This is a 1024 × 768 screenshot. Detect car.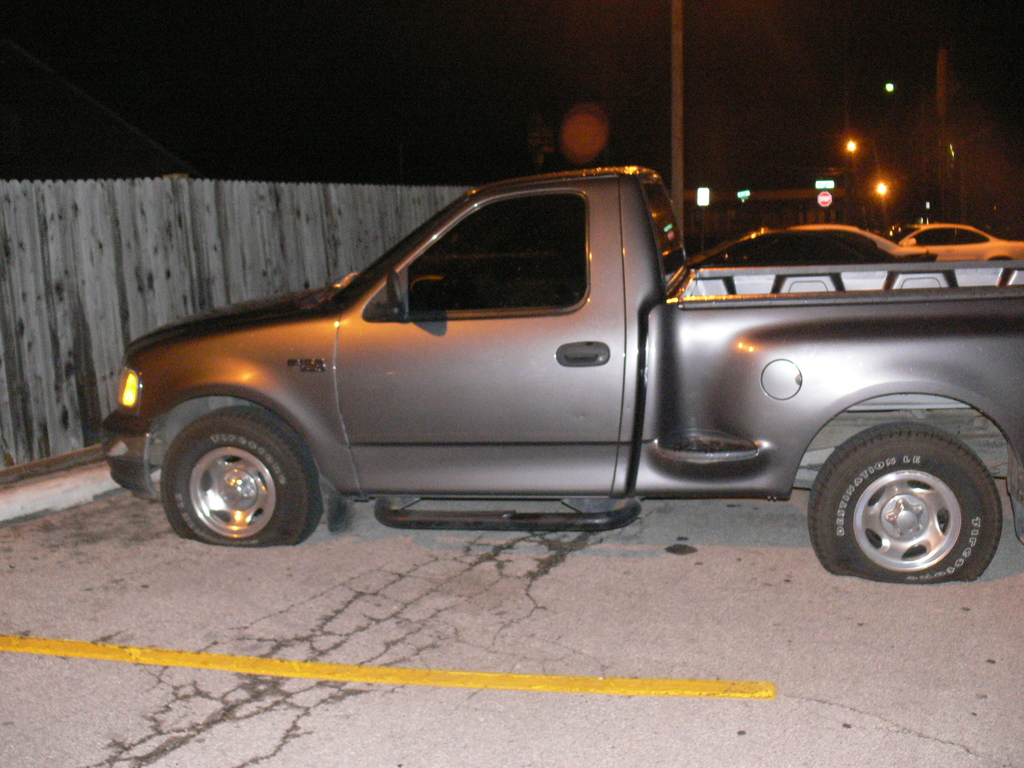
l=900, t=214, r=1023, b=264.
